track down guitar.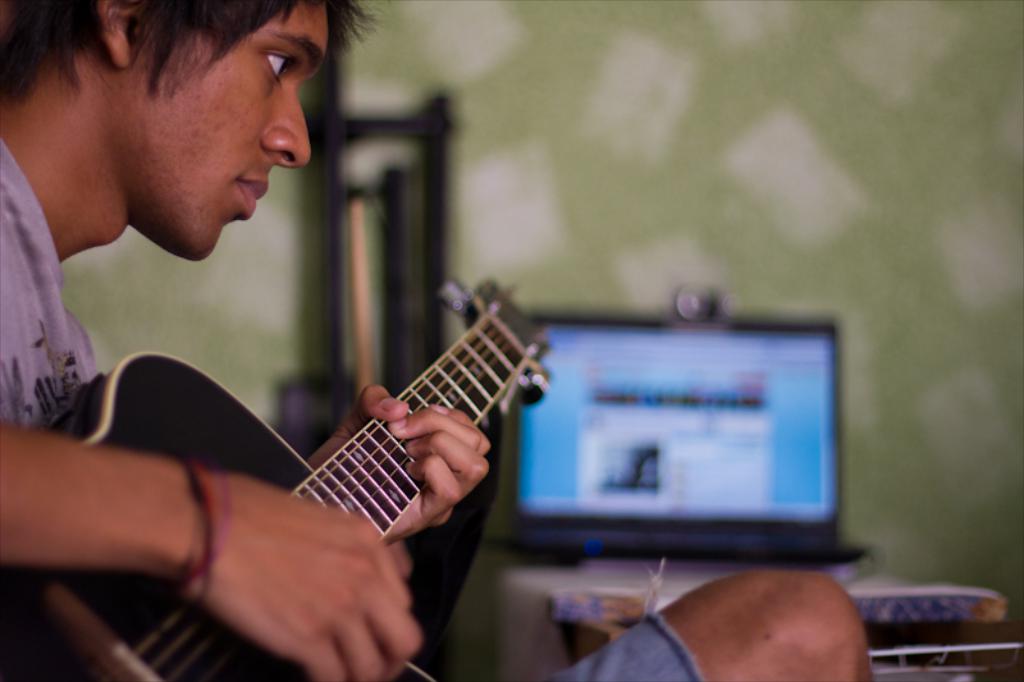
Tracked to 92 262 570 627.
